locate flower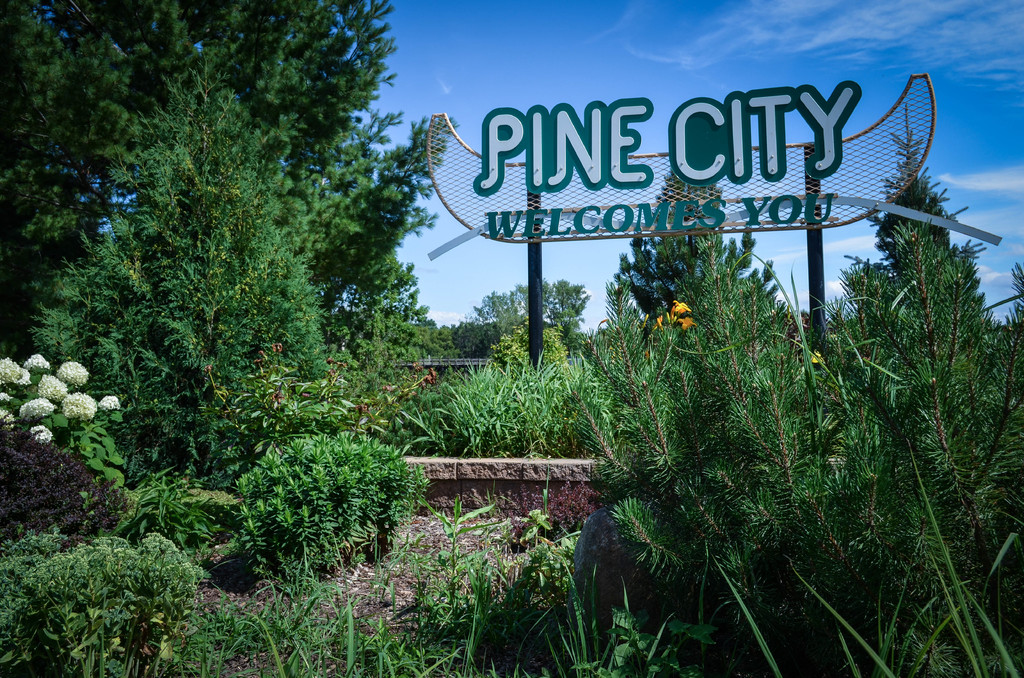
(811,349,822,365)
